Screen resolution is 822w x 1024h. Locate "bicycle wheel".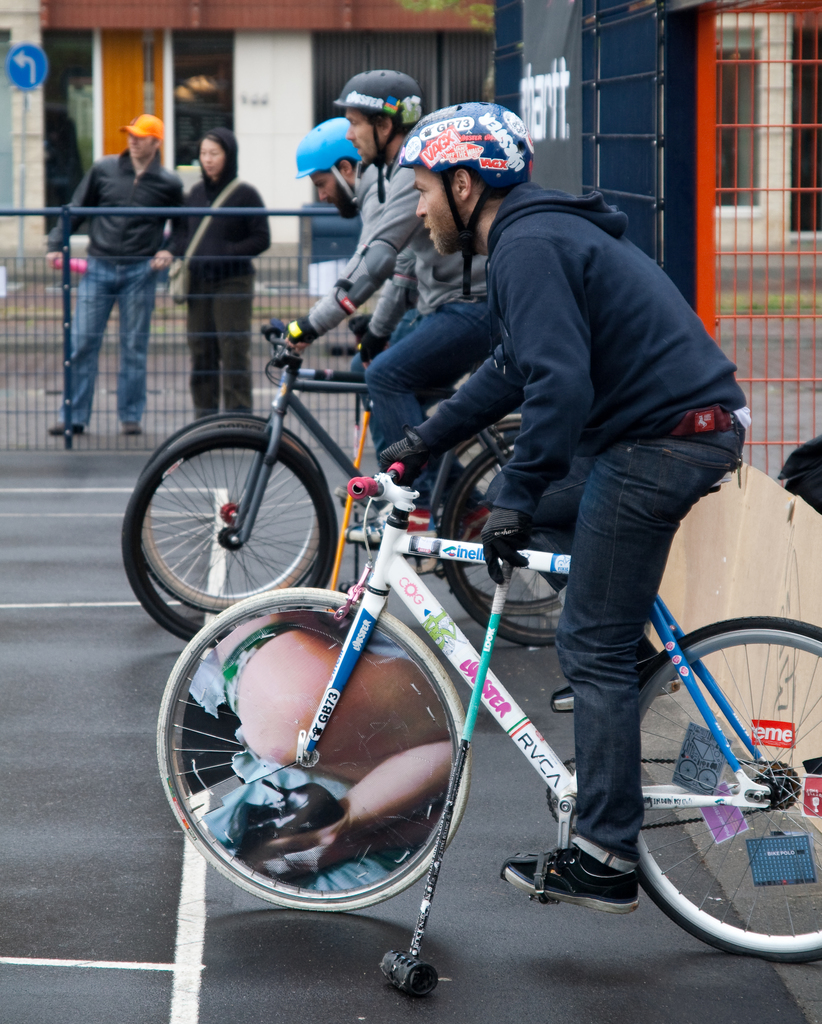
pyautogui.locateOnScreen(439, 428, 575, 646).
